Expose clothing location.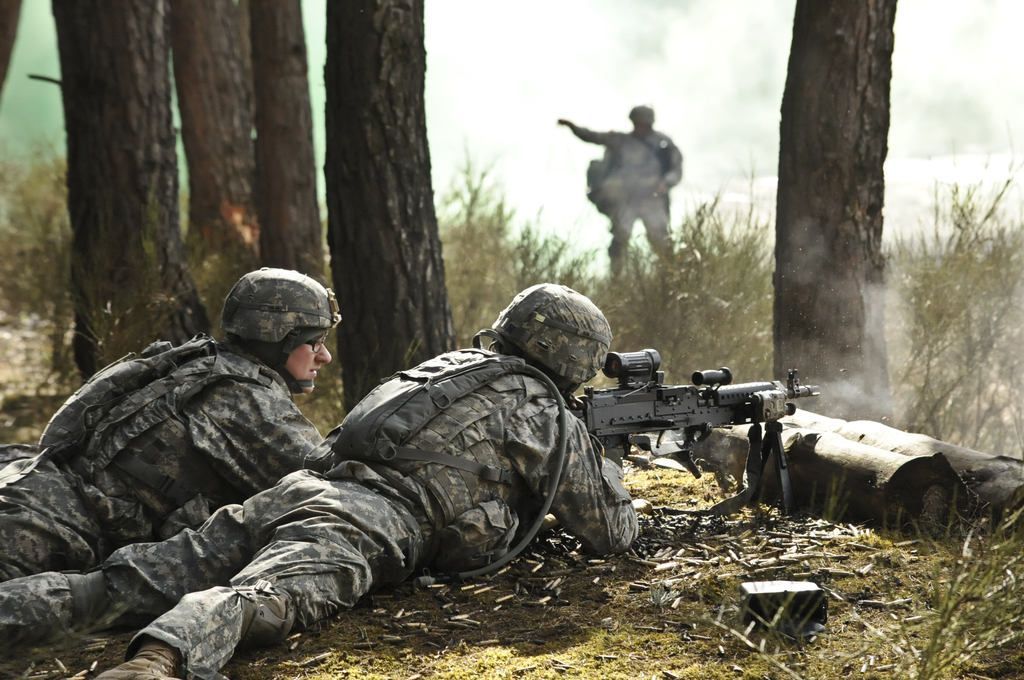
Exposed at box(0, 324, 322, 584).
